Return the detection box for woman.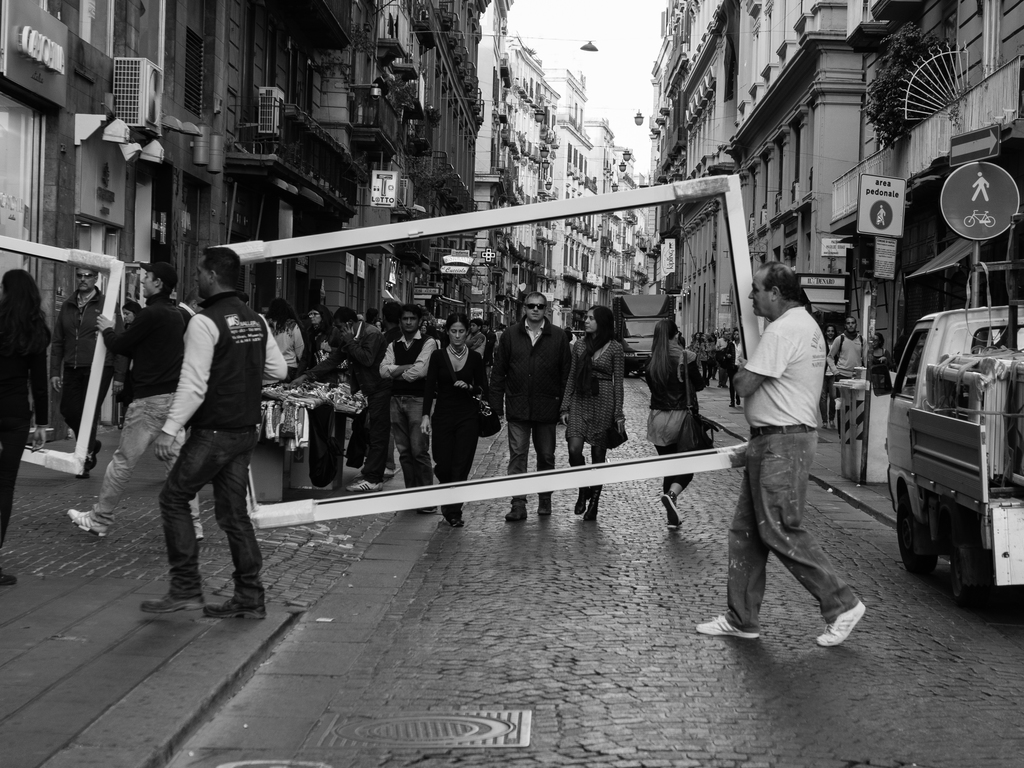
box=[0, 269, 54, 589].
